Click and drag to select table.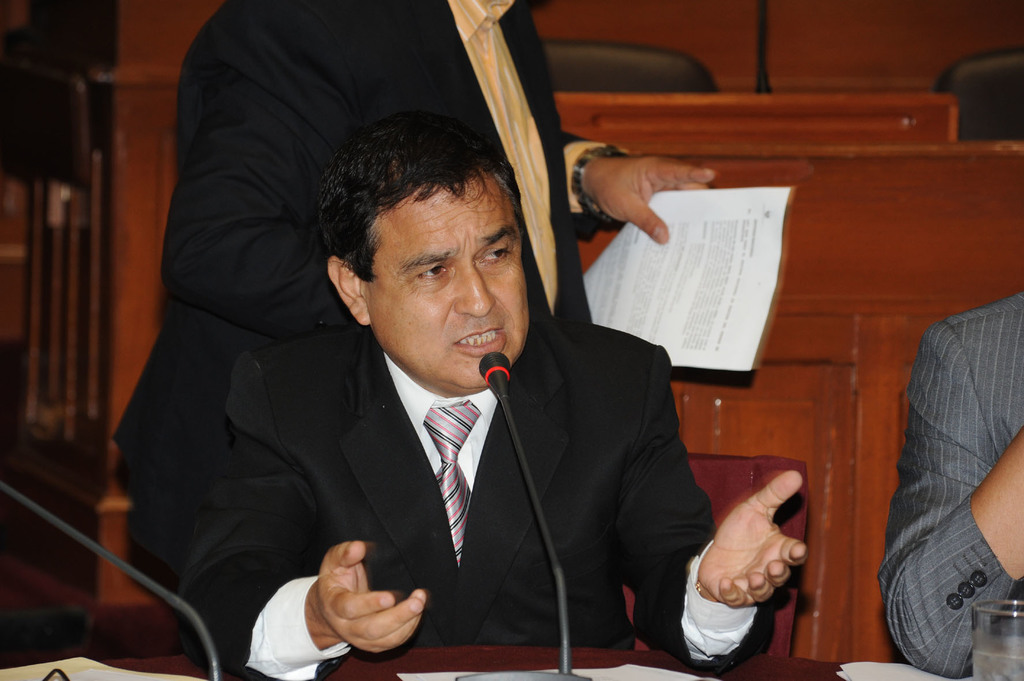
Selection: l=89, t=639, r=855, b=680.
